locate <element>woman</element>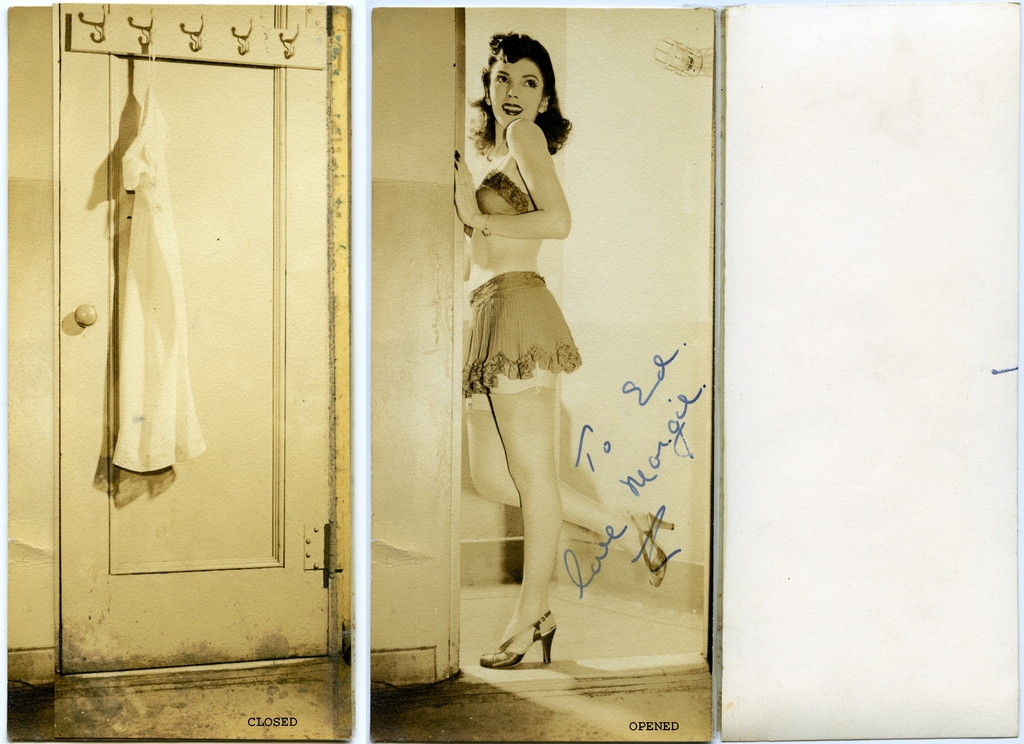
locate(438, 26, 605, 662)
